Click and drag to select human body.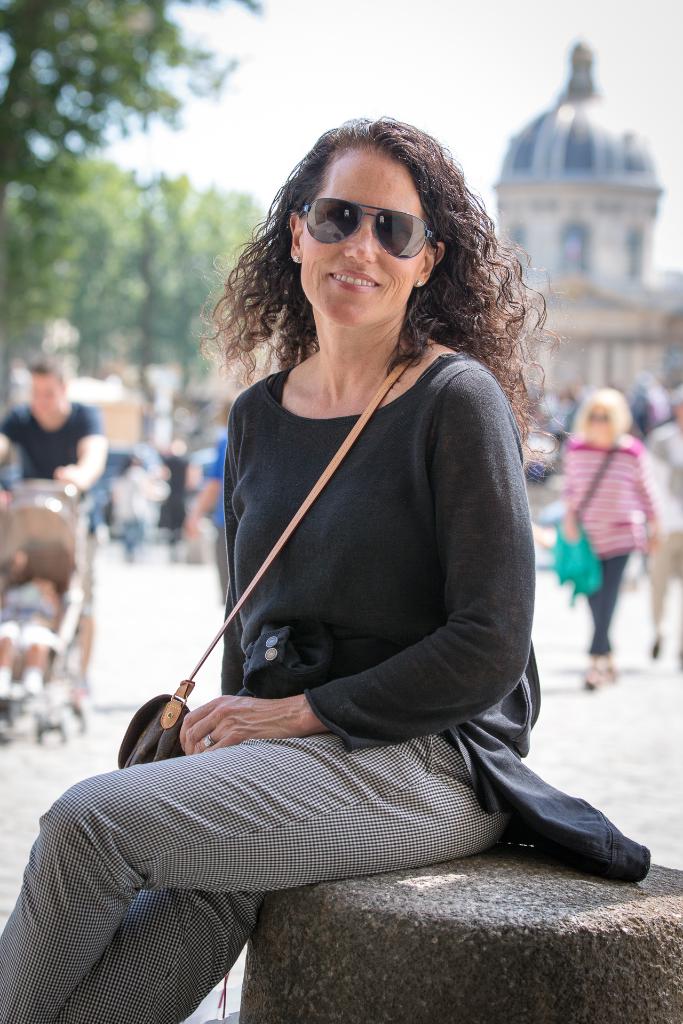
Selection: box(0, 354, 102, 676).
